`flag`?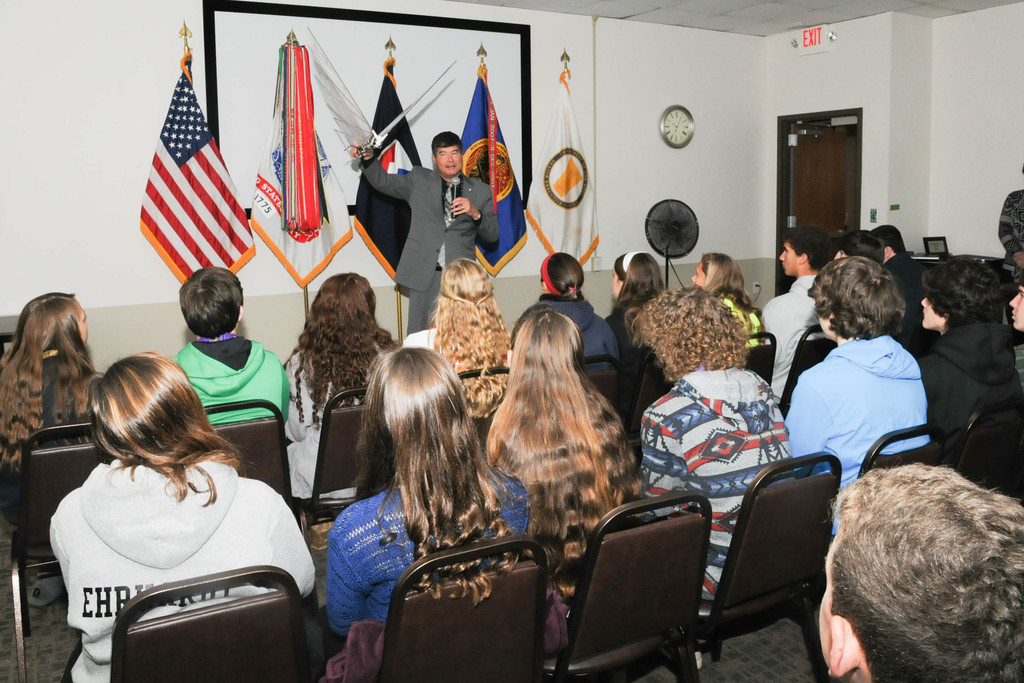
452/66/532/285
